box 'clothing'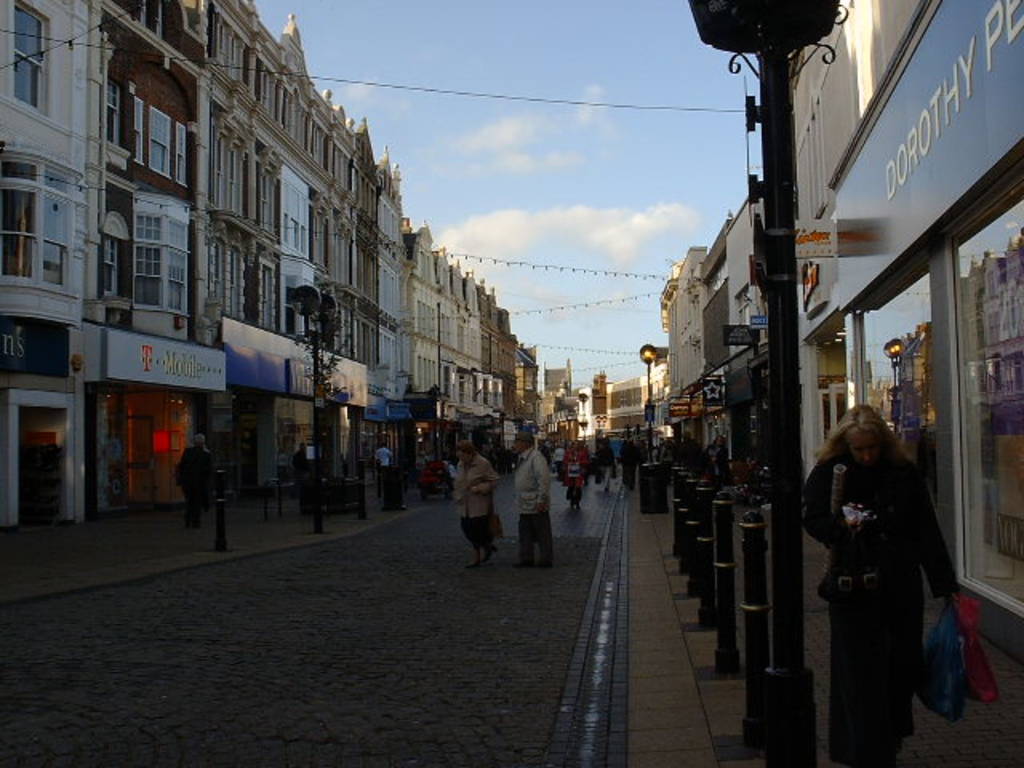
{"x1": 819, "y1": 402, "x2": 962, "y2": 741}
